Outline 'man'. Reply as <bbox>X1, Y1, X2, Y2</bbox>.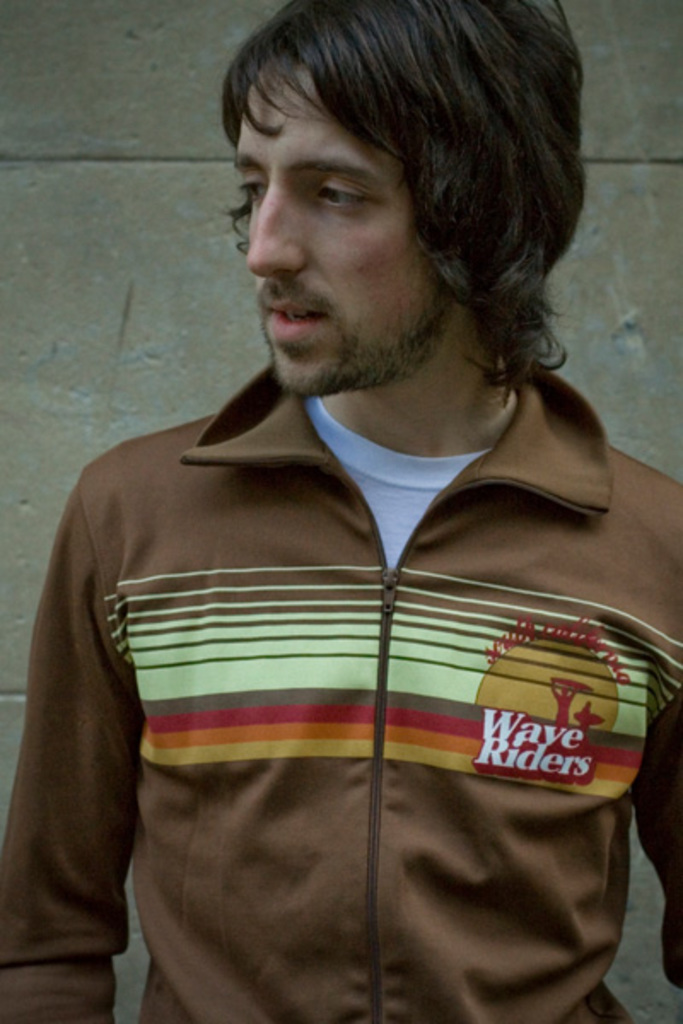
<bbox>12, 17, 681, 995</bbox>.
